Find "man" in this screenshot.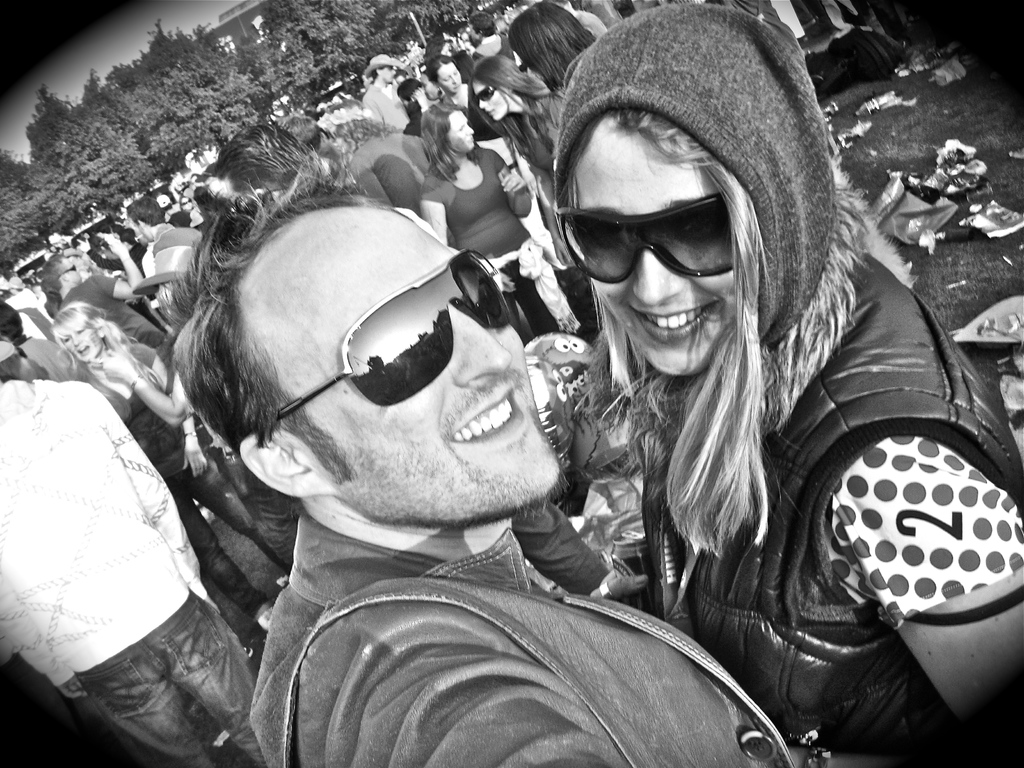
The bounding box for "man" is <region>124, 193, 198, 268</region>.
